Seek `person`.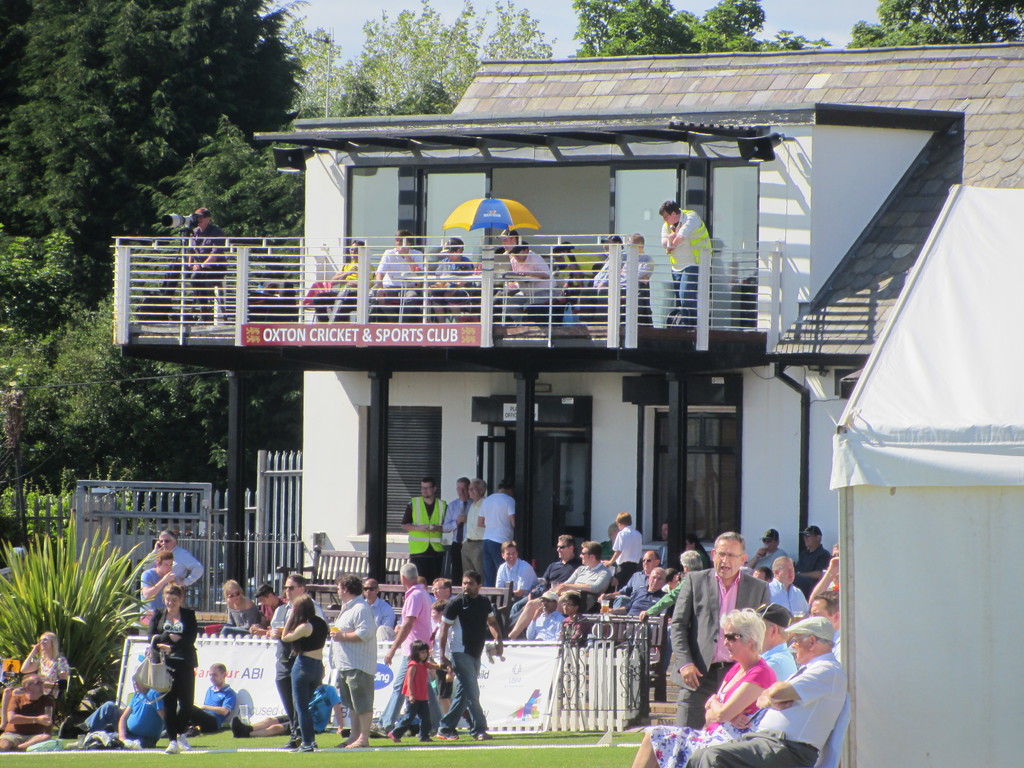
(left=0, top=624, right=72, bottom=739).
